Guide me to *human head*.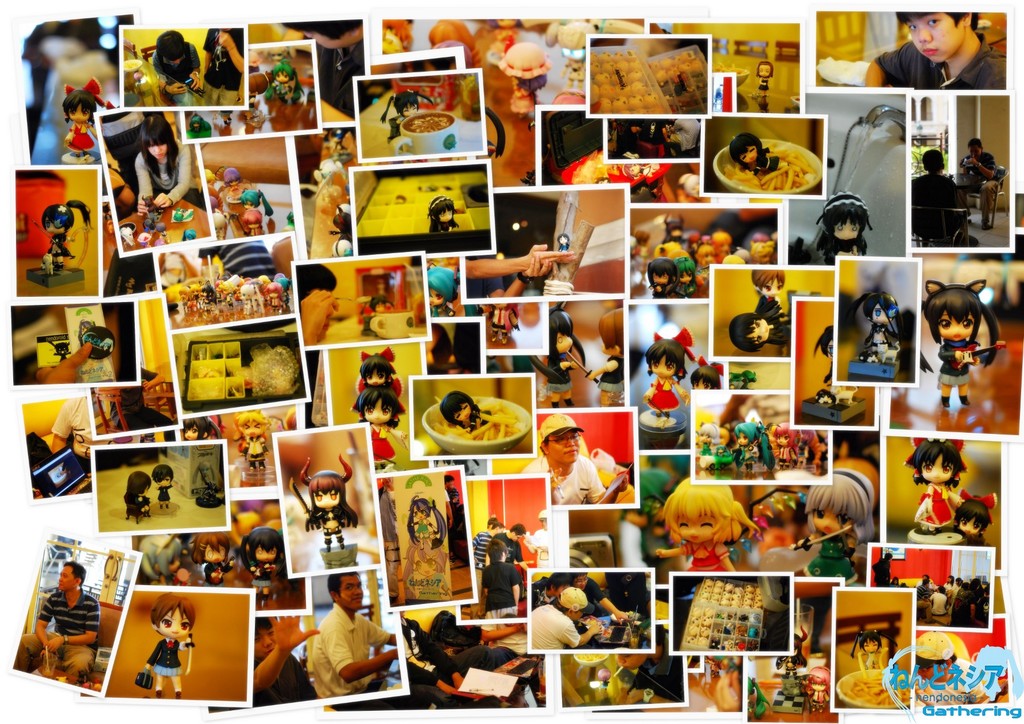
Guidance: select_region(547, 305, 577, 353).
